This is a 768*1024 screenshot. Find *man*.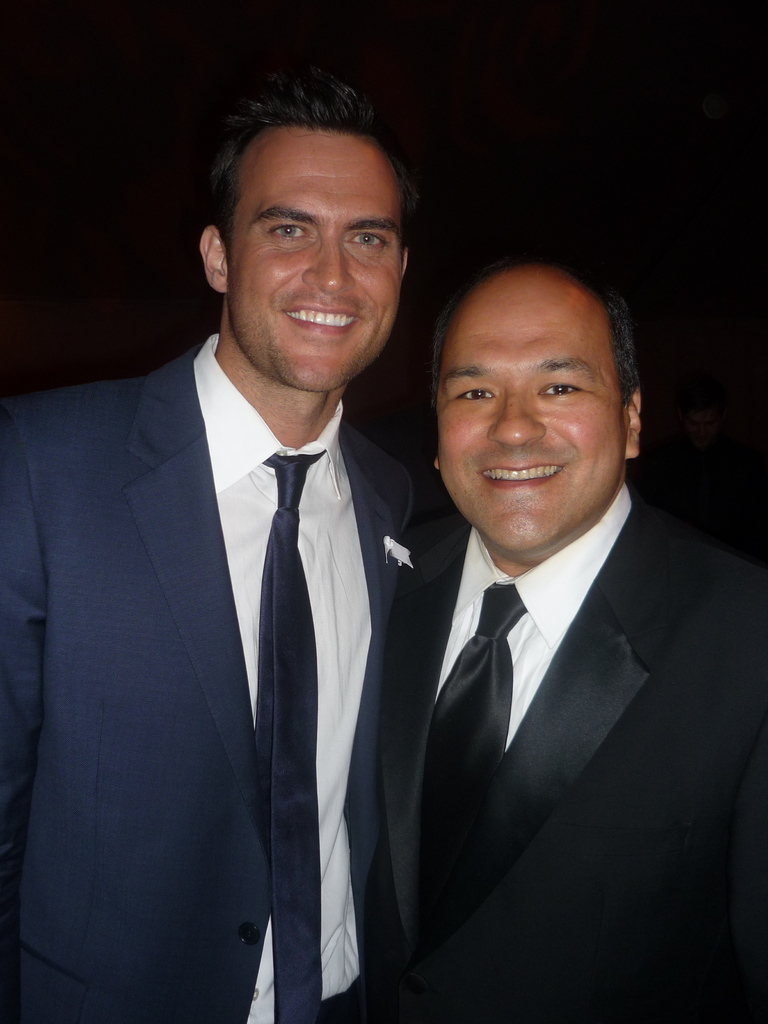
Bounding box: region(374, 260, 767, 1023).
